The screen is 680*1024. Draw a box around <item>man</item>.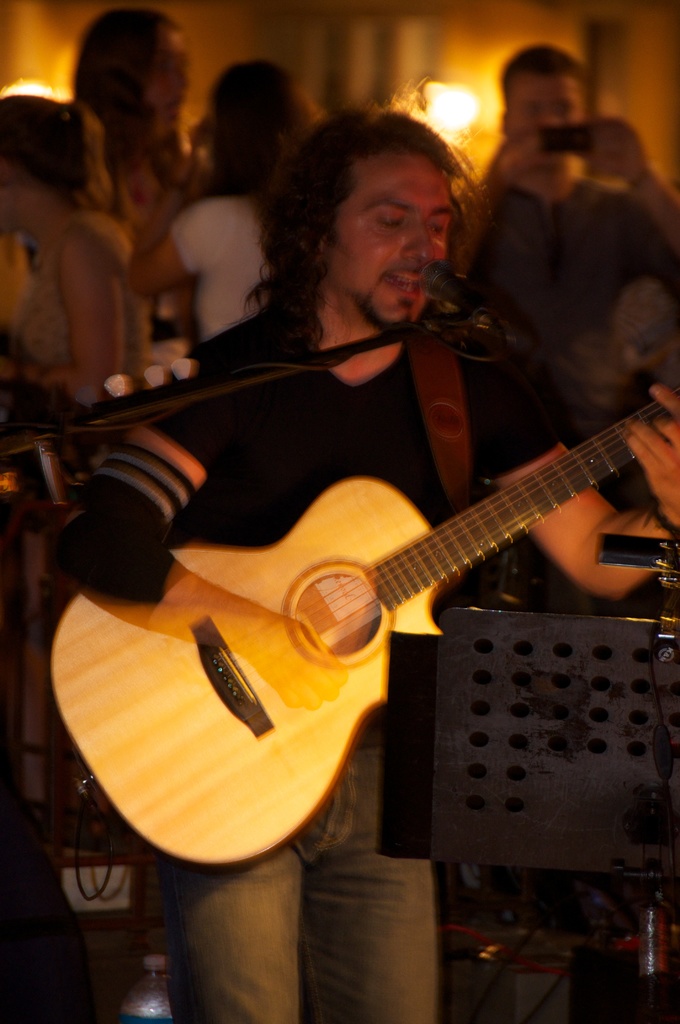
[left=459, top=89, right=679, bottom=426].
